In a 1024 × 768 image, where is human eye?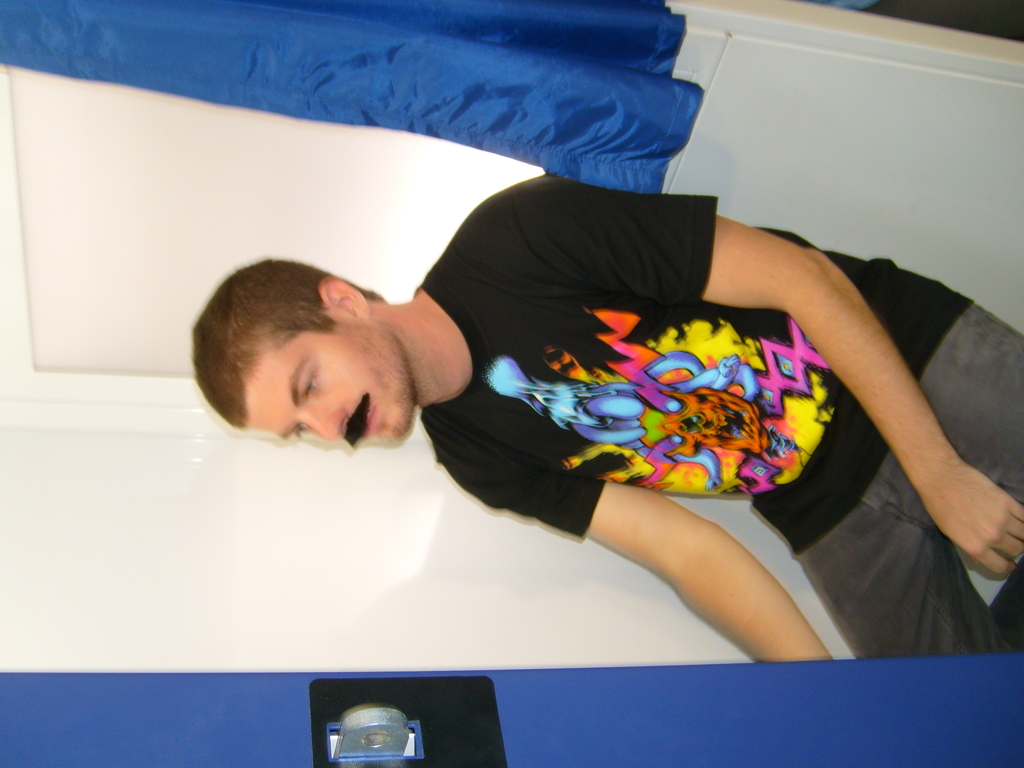
{"x1": 290, "y1": 420, "x2": 308, "y2": 442}.
